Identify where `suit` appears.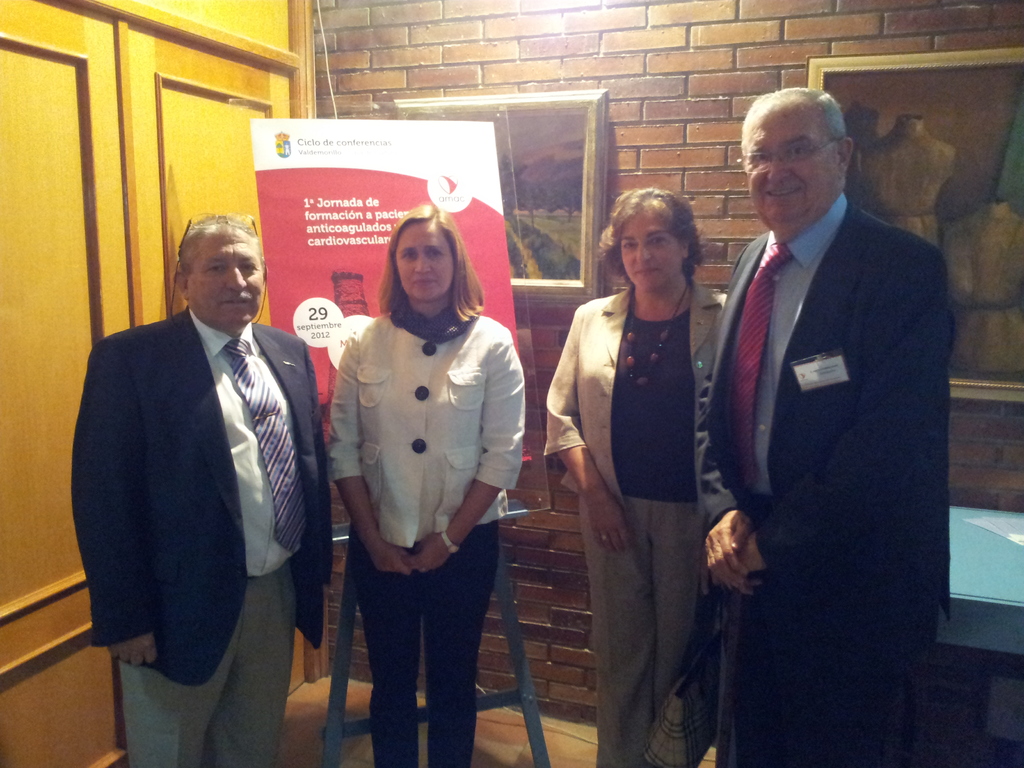
Appears at select_region(694, 186, 958, 767).
